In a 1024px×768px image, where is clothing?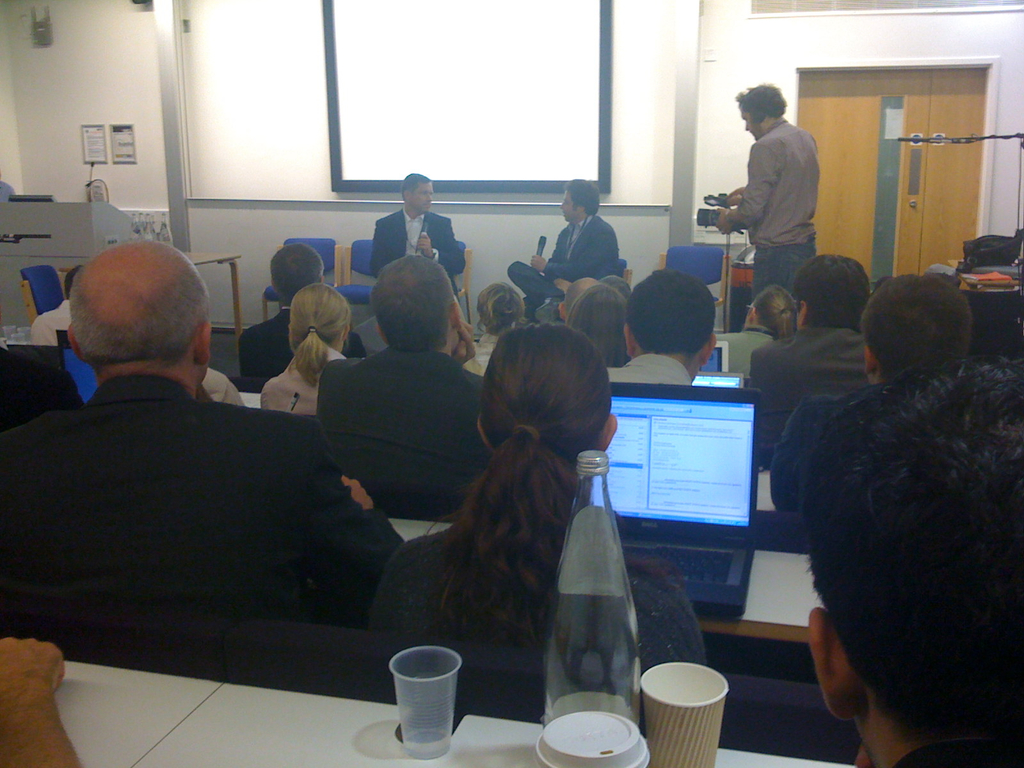
<region>732, 90, 829, 260</region>.
